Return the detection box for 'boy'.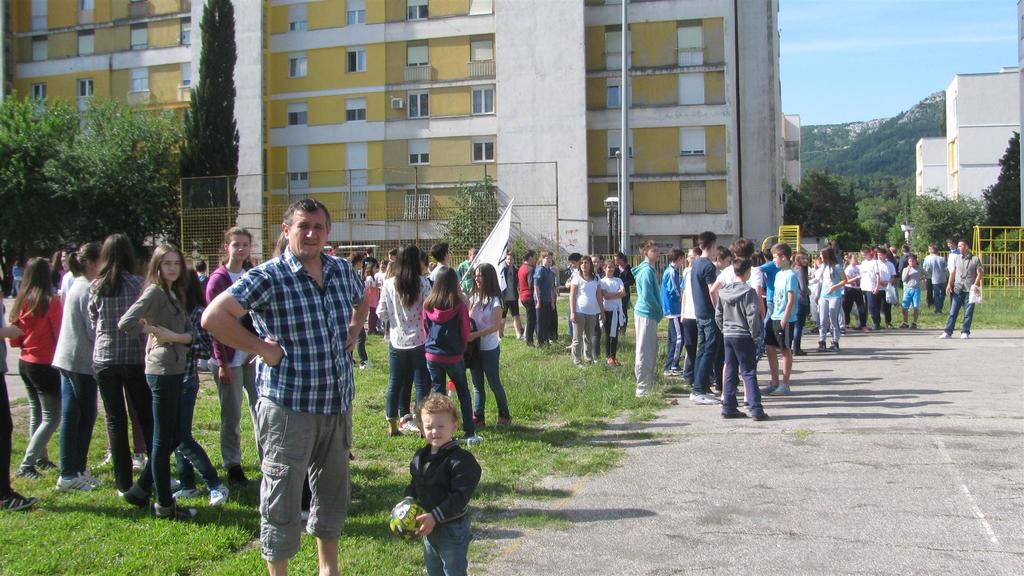
box=[858, 244, 880, 328].
